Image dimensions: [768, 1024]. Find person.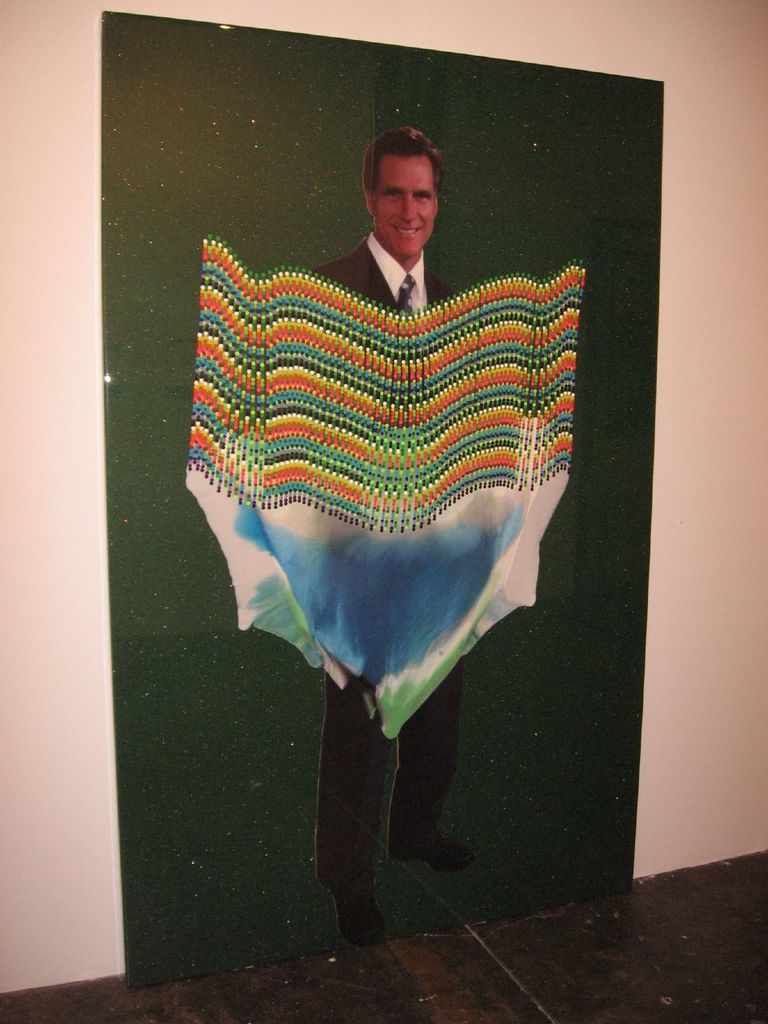
308:124:476:941.
